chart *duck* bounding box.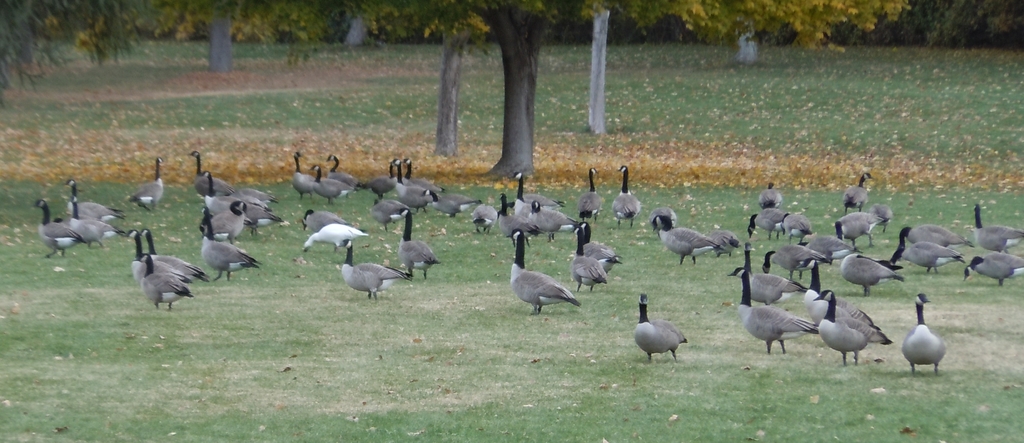
Charted: <region>311, 169, 350, 208</region>.
